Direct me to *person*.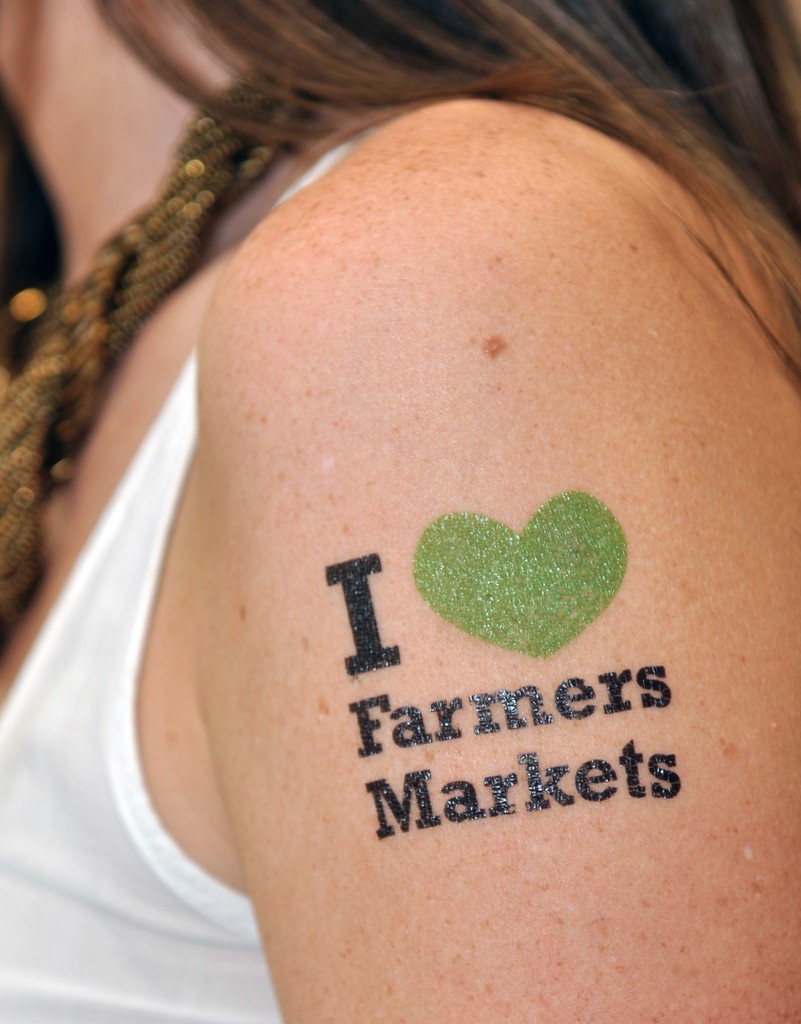
Direction: (left=0, top=0, right=800, bottom=1023).
